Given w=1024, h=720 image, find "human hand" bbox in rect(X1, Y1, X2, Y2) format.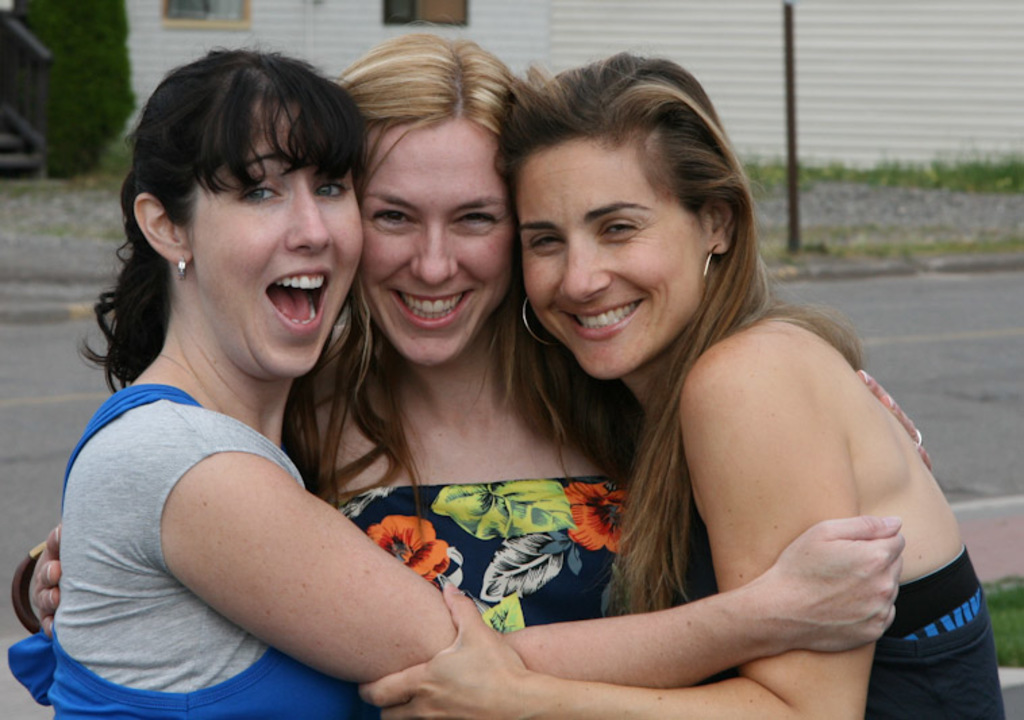
rect(28, 527, 62, 642).
